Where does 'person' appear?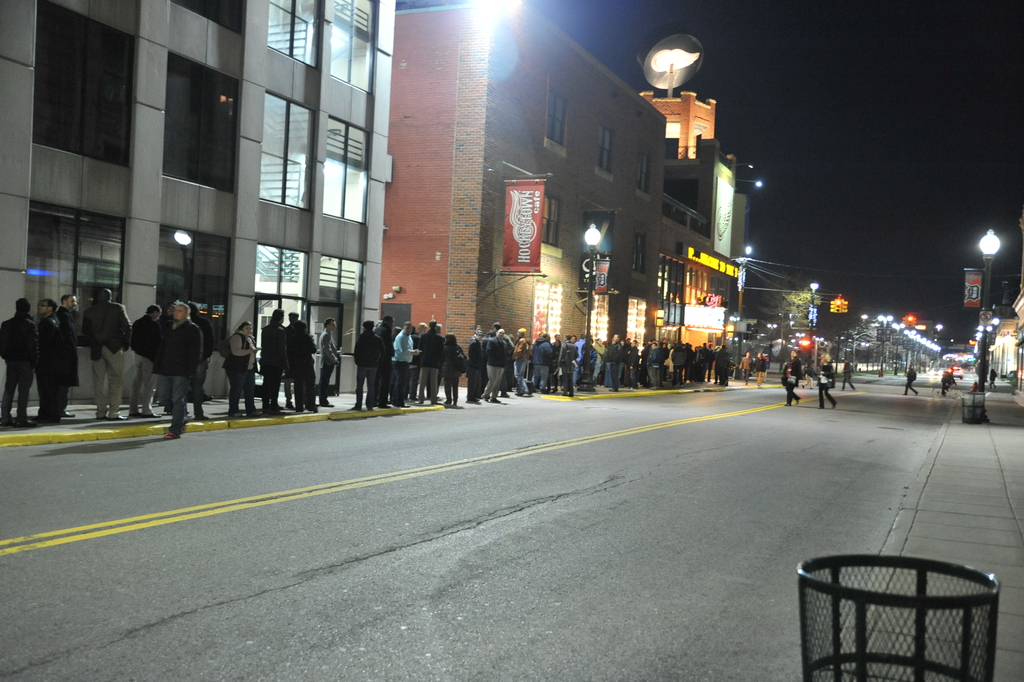
Appears at l=261, t=309, r=282, b=414.
